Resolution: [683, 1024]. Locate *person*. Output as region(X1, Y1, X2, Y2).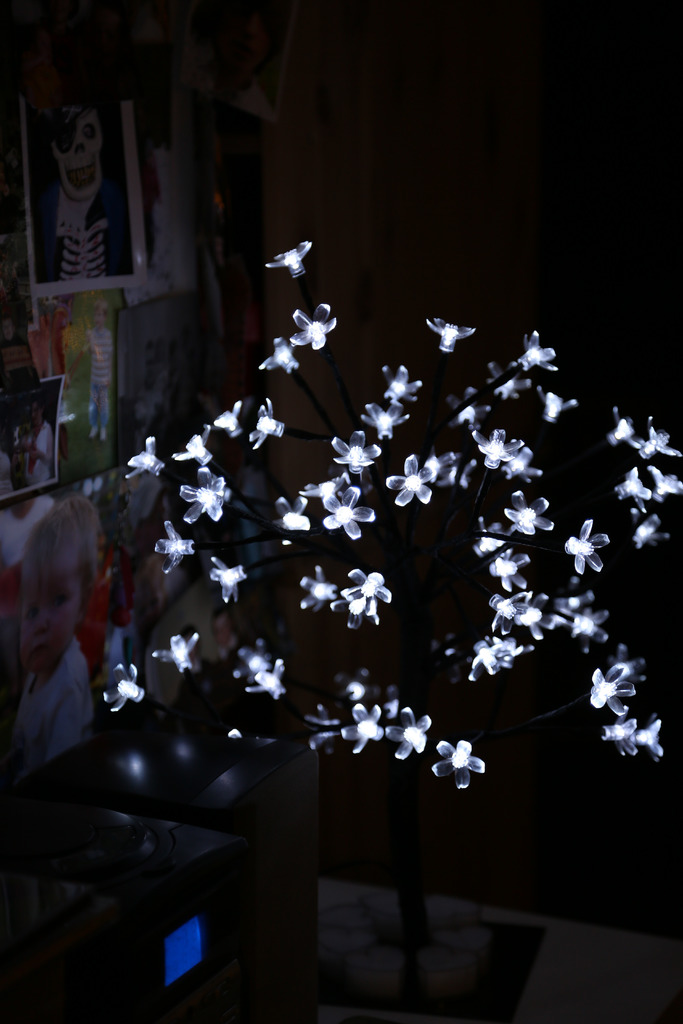
region(85, 516, 131, 676).
